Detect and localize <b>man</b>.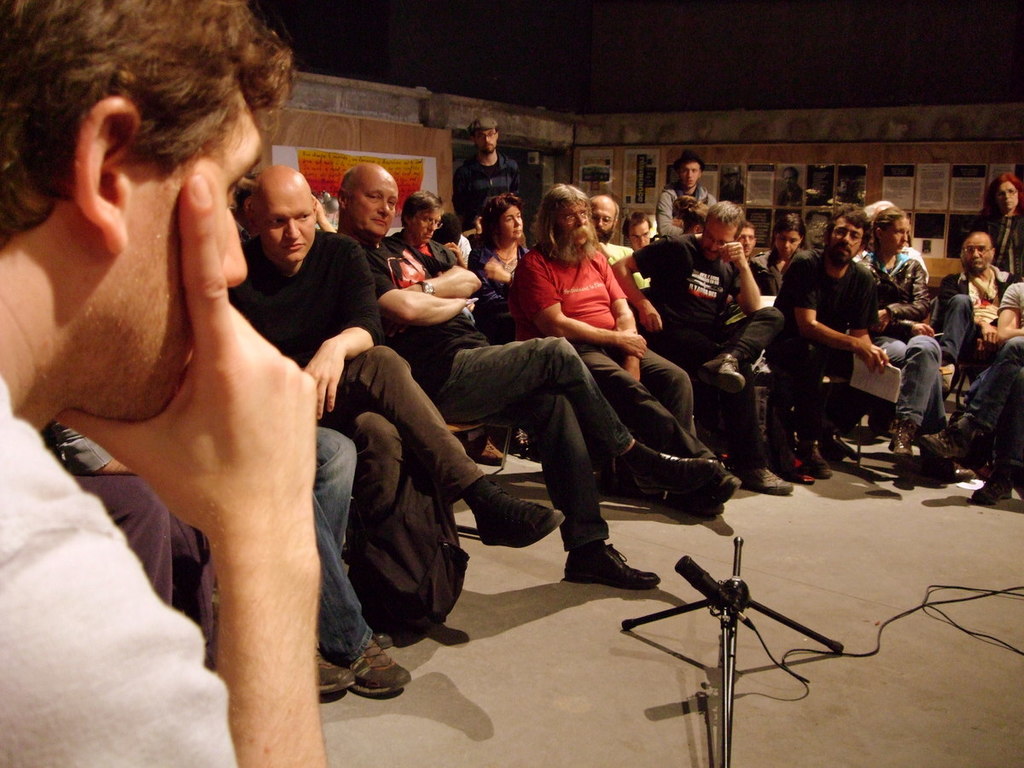
Localized at bbox=[922, 223, 1013, 473].
